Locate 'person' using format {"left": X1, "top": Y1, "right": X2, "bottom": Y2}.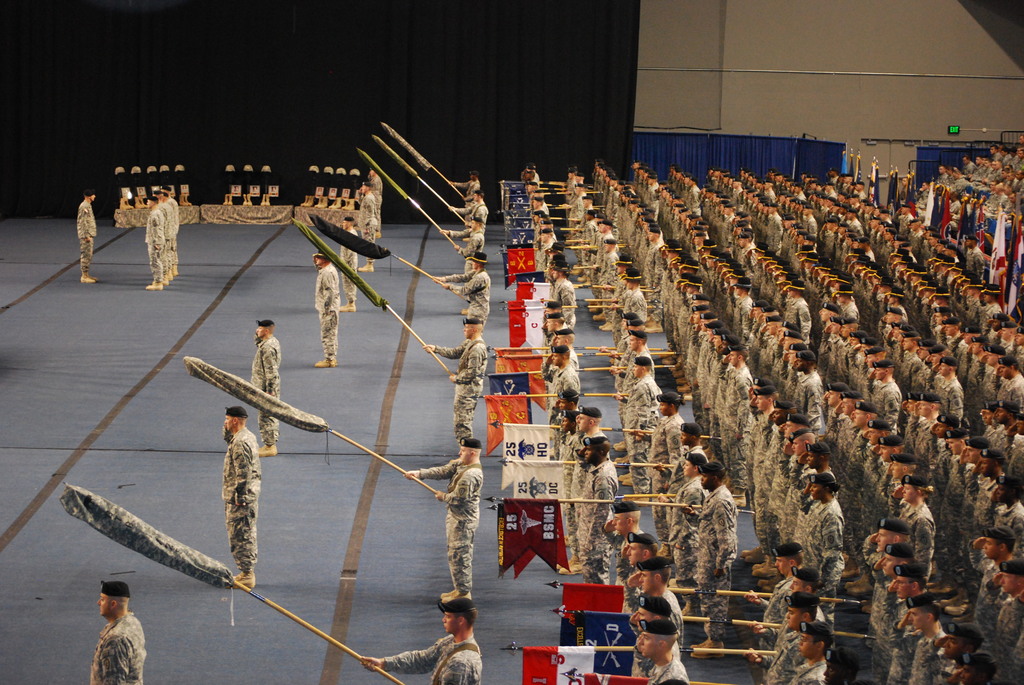
{"left": 591, "top": 232, "right": 607, "bottom": 265}.
